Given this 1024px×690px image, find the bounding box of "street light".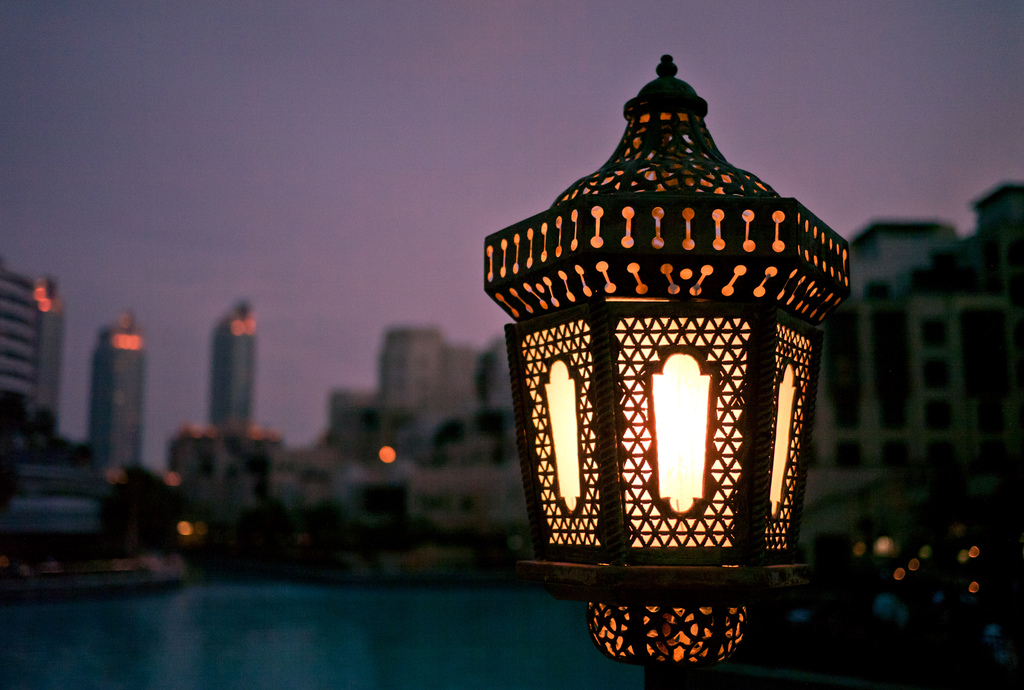
locate(483, 47, 835, 689).
